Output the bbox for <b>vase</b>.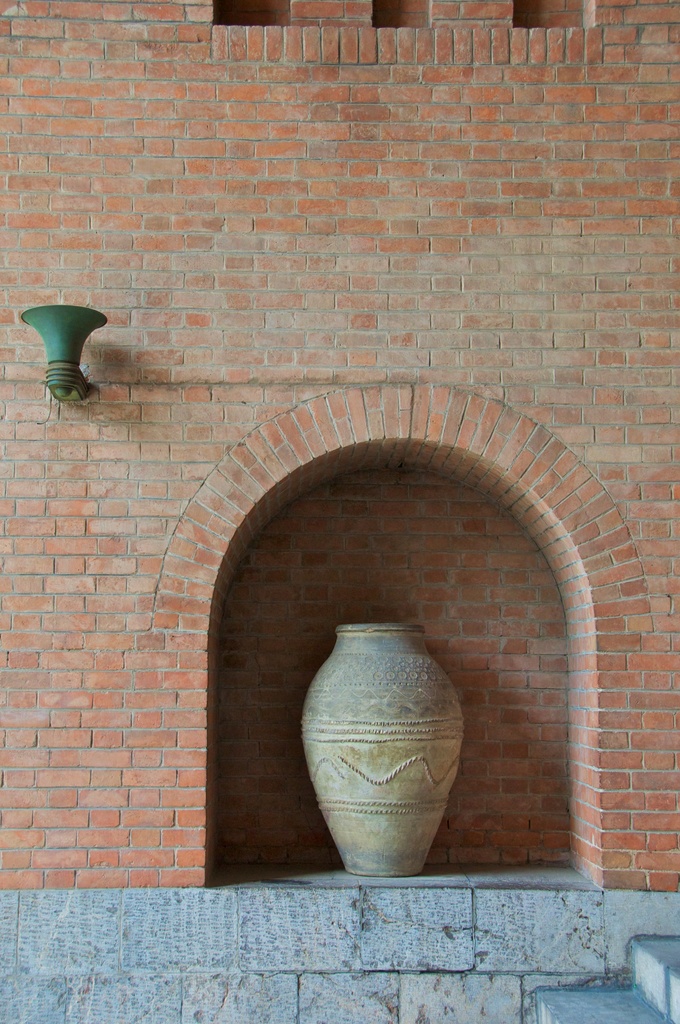
<region>299, 619, 471, 881</region>.
